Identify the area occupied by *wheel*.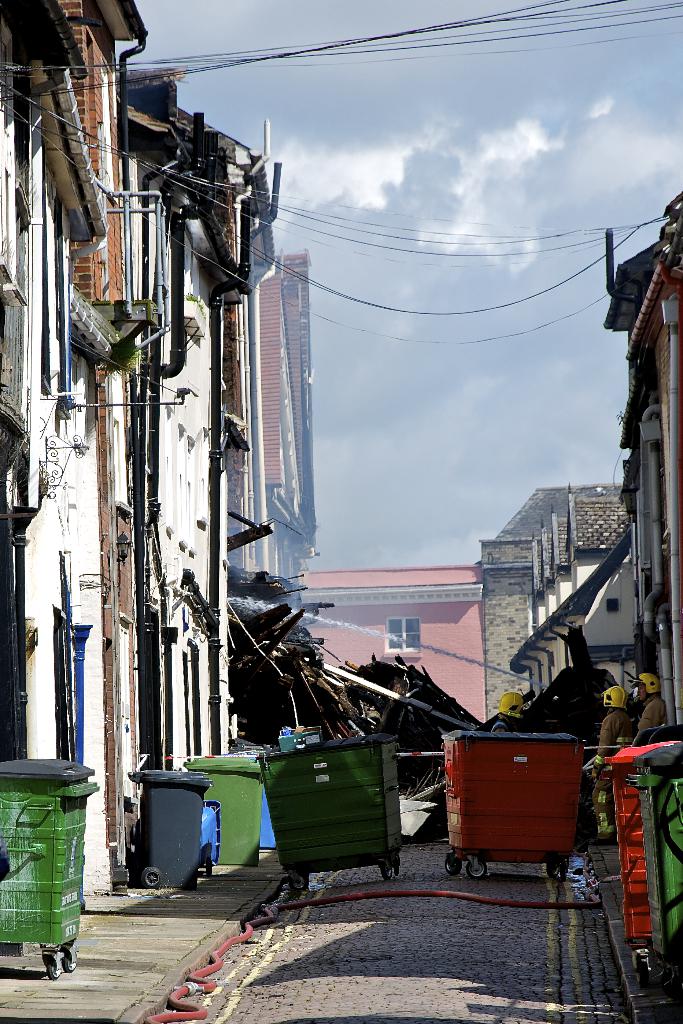
Area: BBox(465, 853, 488, 877).
